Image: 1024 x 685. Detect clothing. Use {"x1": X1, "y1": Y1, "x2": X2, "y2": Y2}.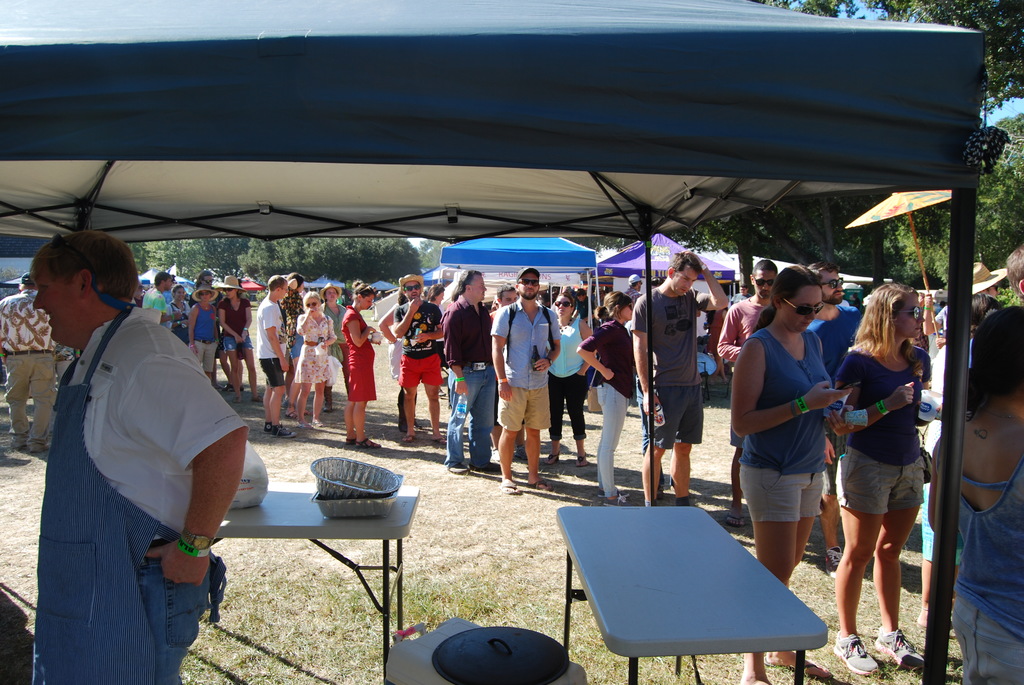
{"x1": 219, "y1": 300, "x2": 254, "y2": 352}.
